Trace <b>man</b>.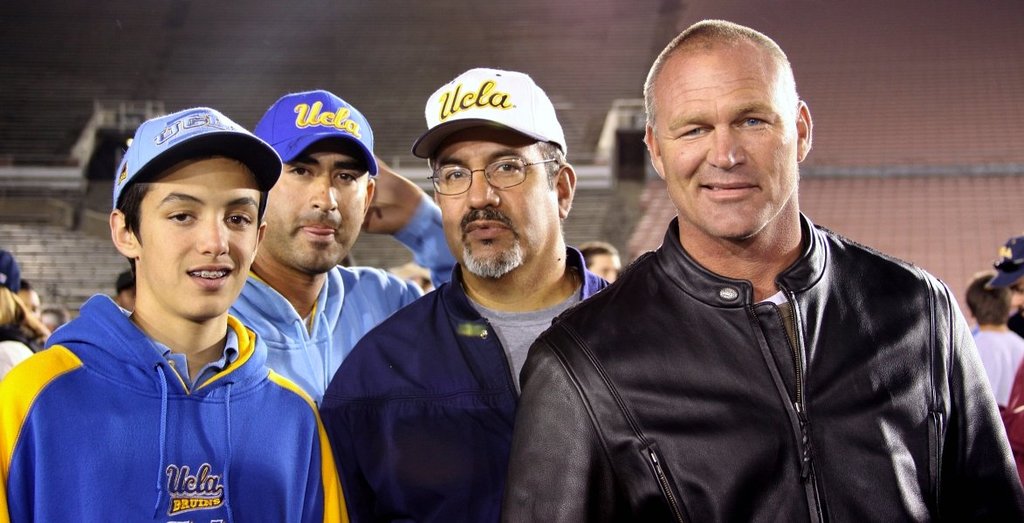
Traced to region(573, 237, 623, 281).
